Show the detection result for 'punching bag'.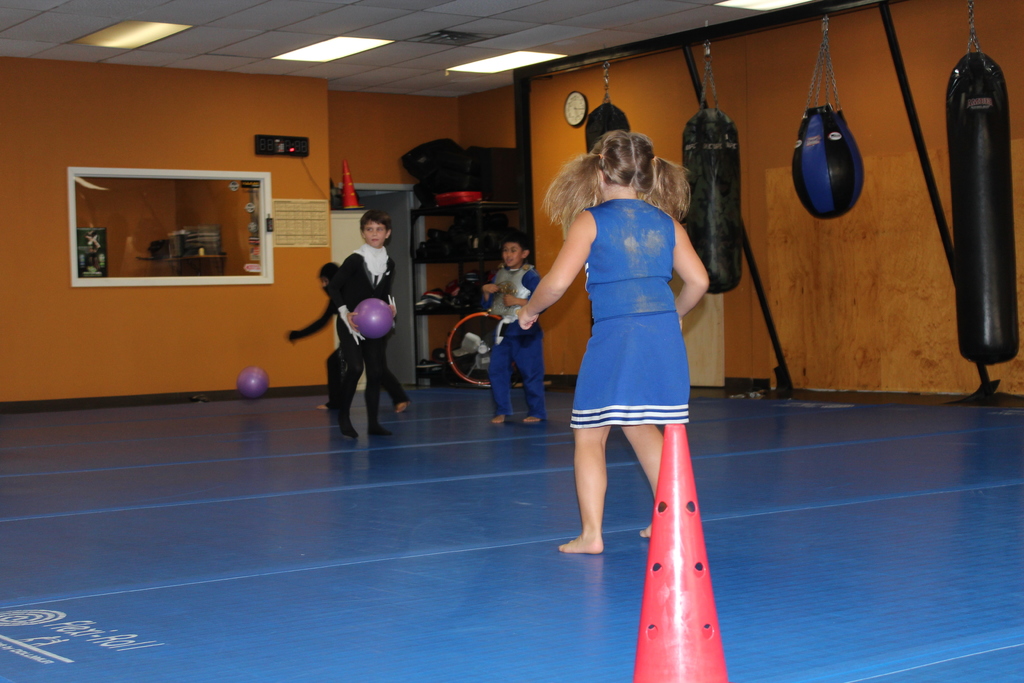
bbox=[681, 108, 744, 296].
